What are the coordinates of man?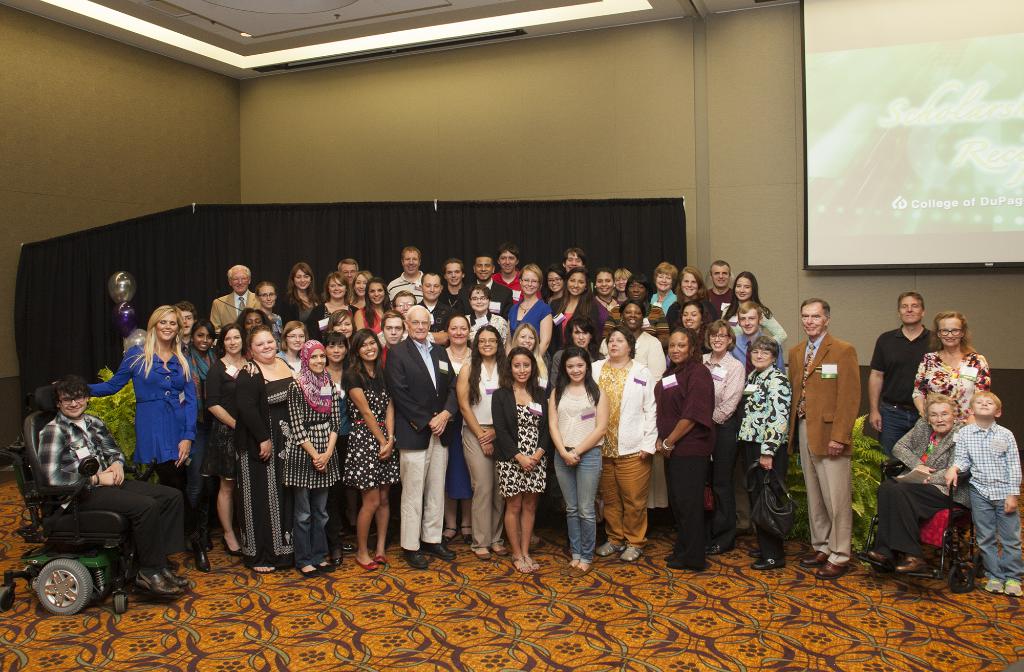
bbox(788, 298, 862, 577).
